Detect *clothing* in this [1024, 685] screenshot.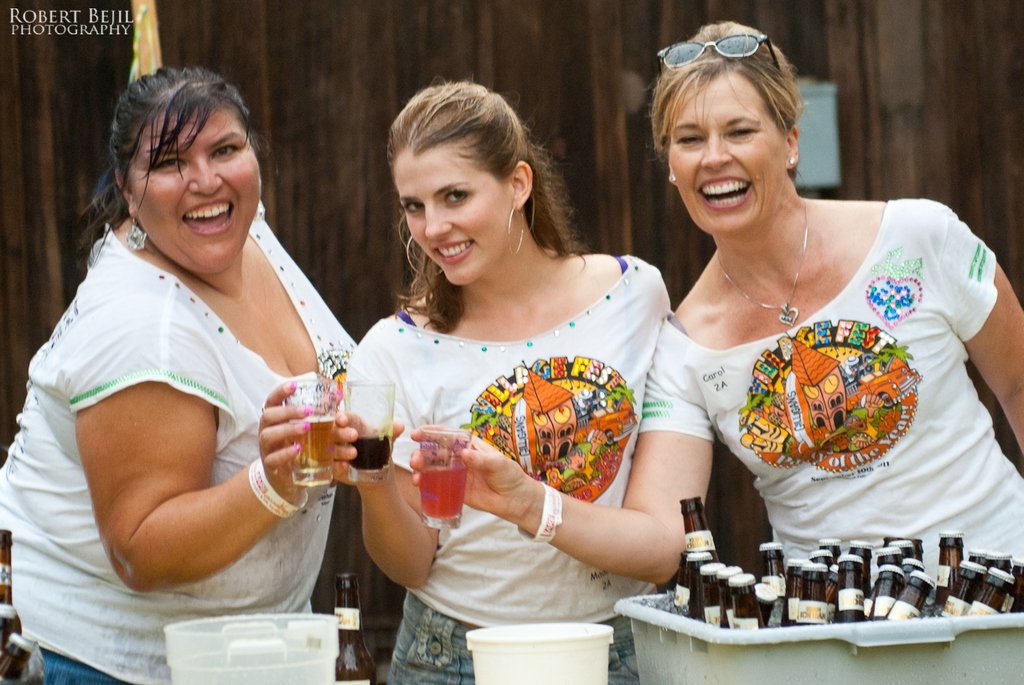
Detection: (660, 216, 991, 569).
